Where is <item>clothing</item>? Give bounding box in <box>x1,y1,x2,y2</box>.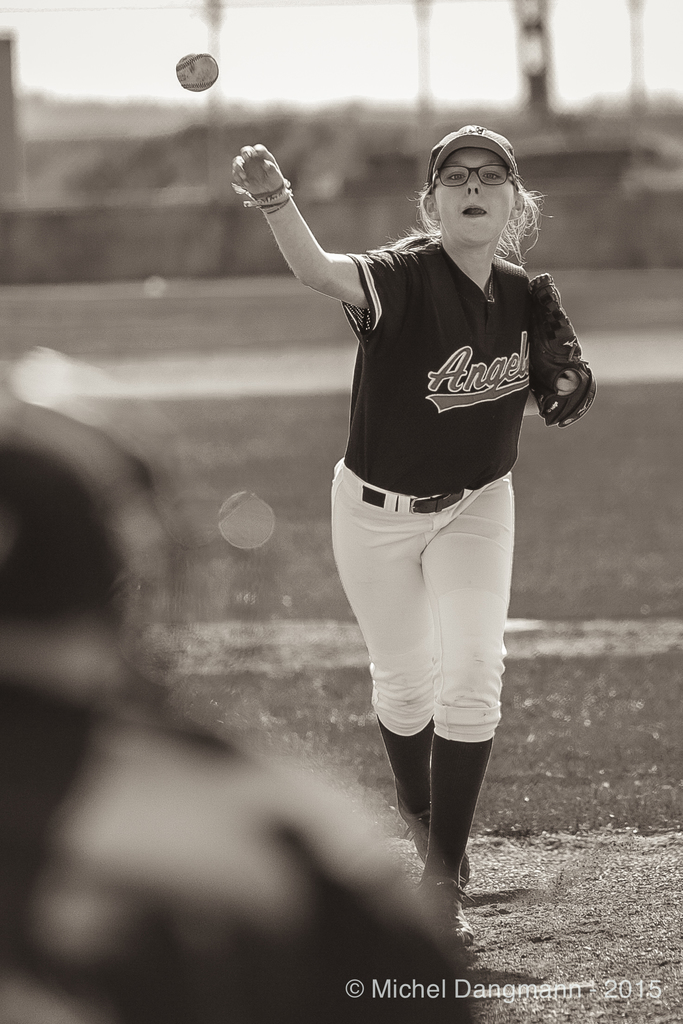
<box>313,278,547,732</box>.
